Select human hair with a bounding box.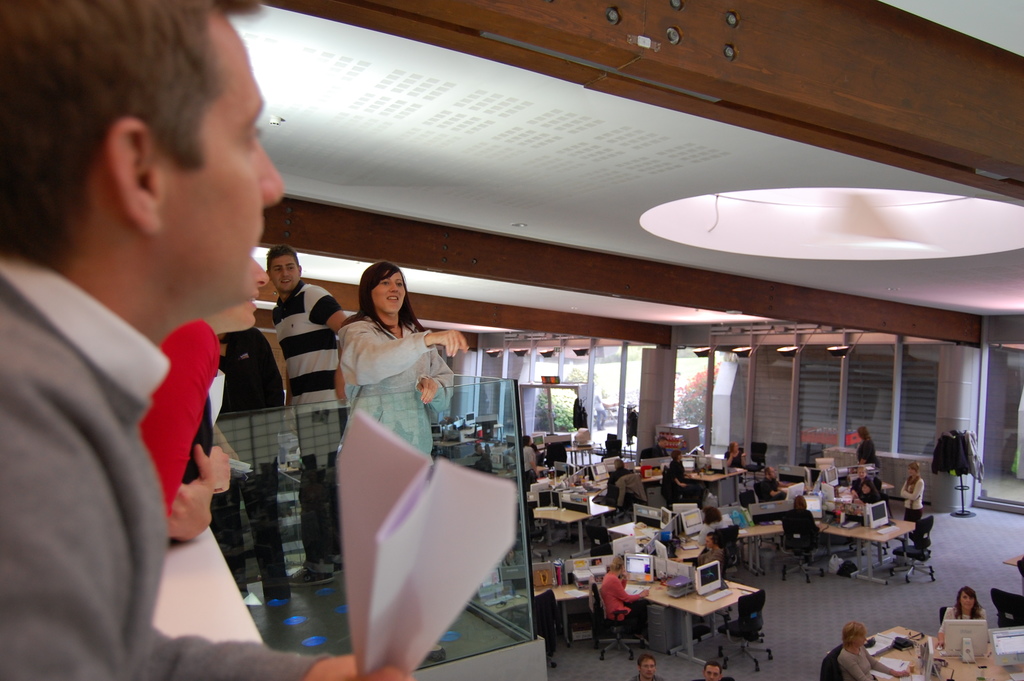
Rect(610, 555, 625, 571).
